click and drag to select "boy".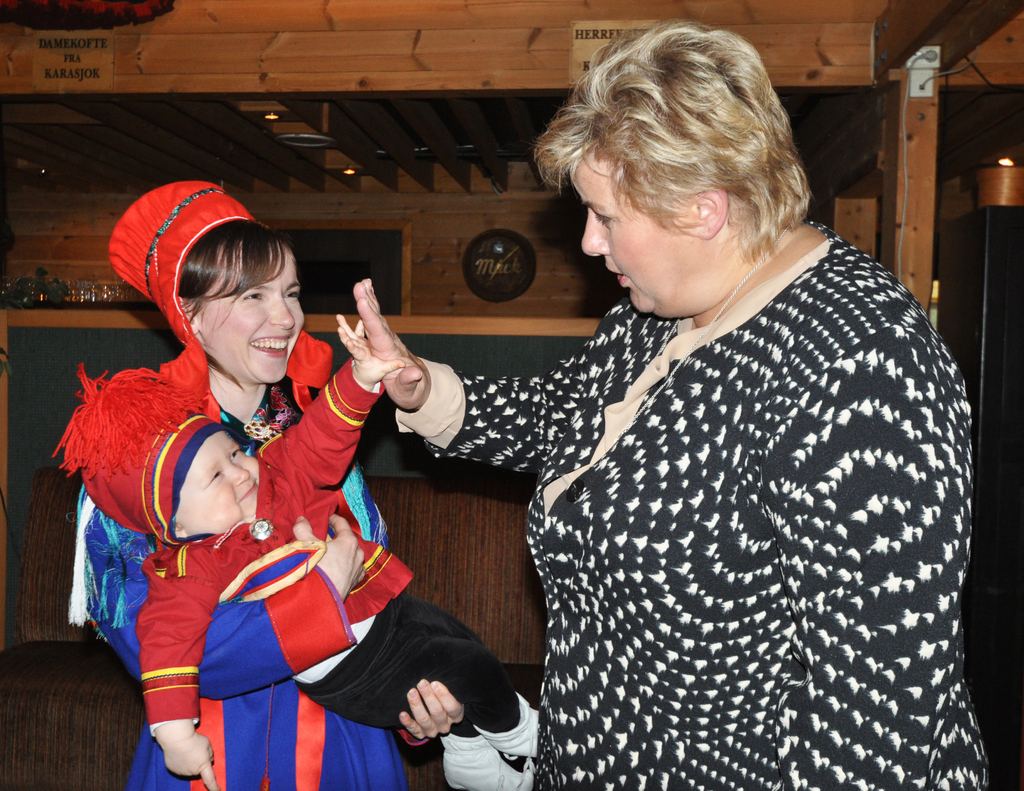
Selection: (49, 311, 540, 790).
